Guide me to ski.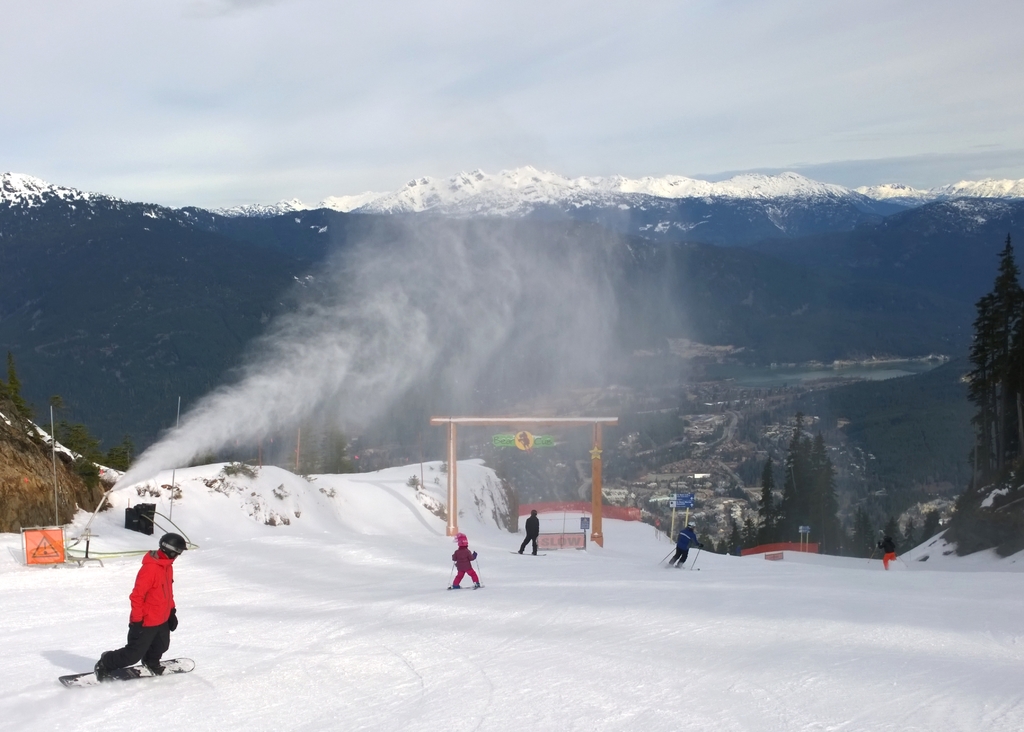
Guidance: BBox(445, 584, 465, 589).
